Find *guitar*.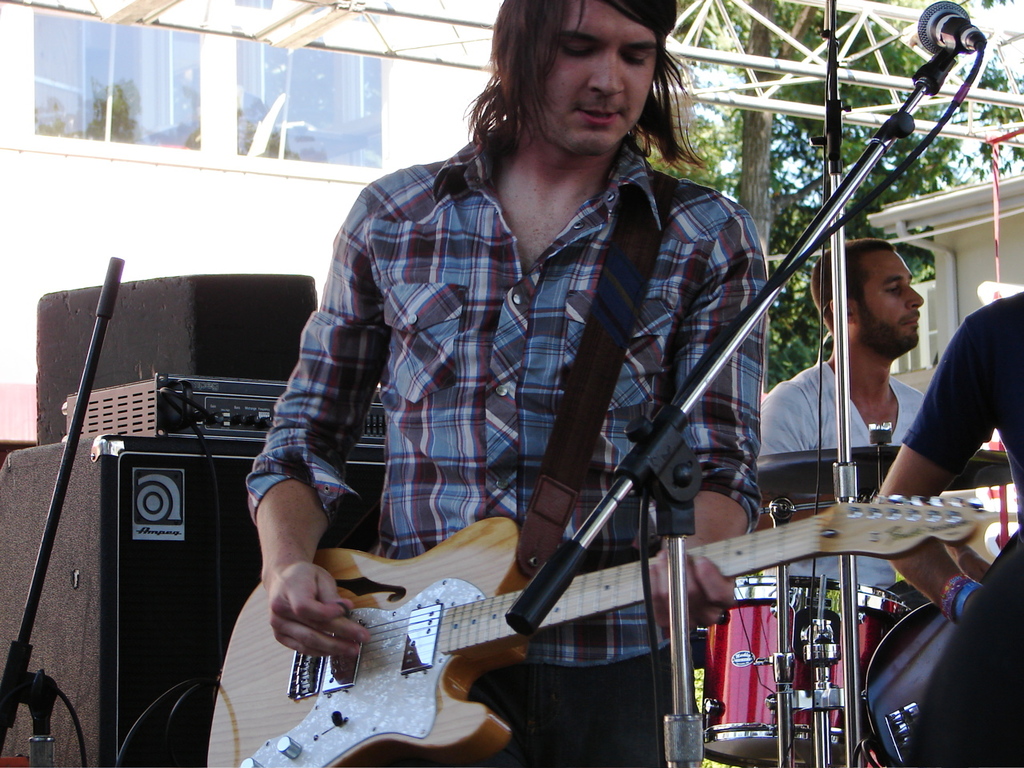
bbox=[858, 570, 991, 767].
